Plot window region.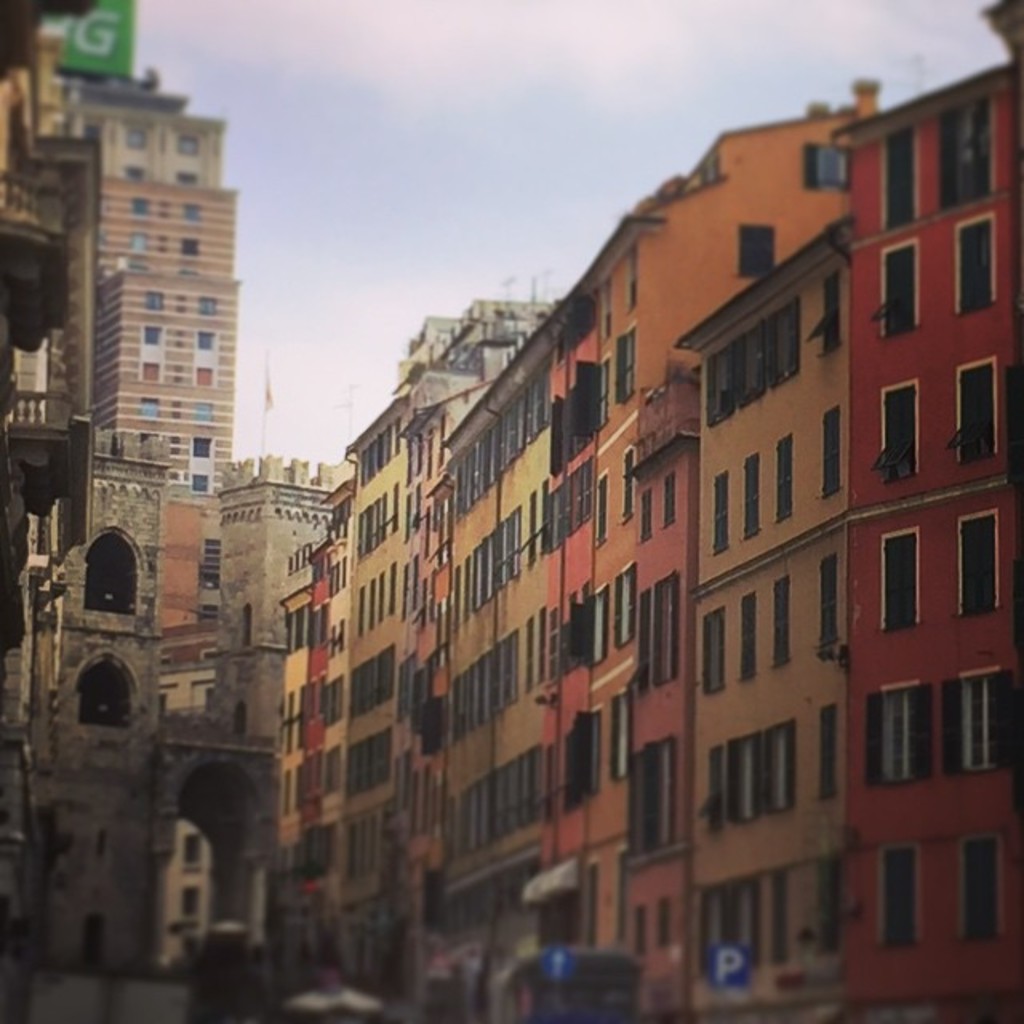
Plotted at detection(802, 144, 846, 187).
